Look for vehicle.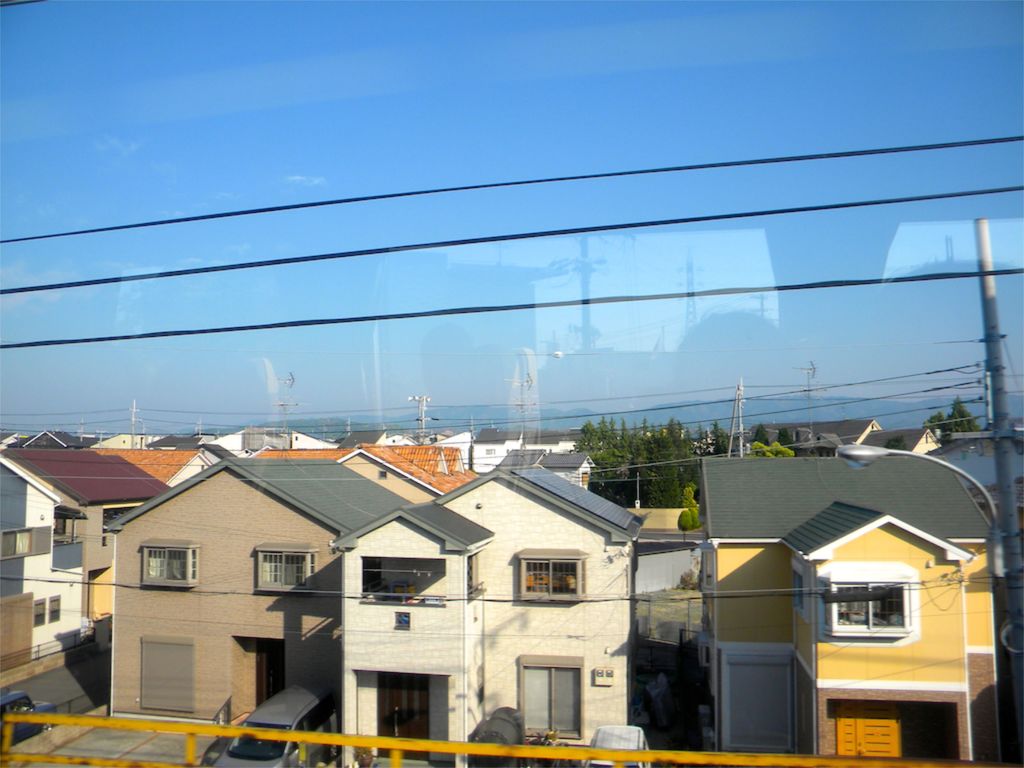
Found: (x1=582, y1=726, x2=660, y2=767).
